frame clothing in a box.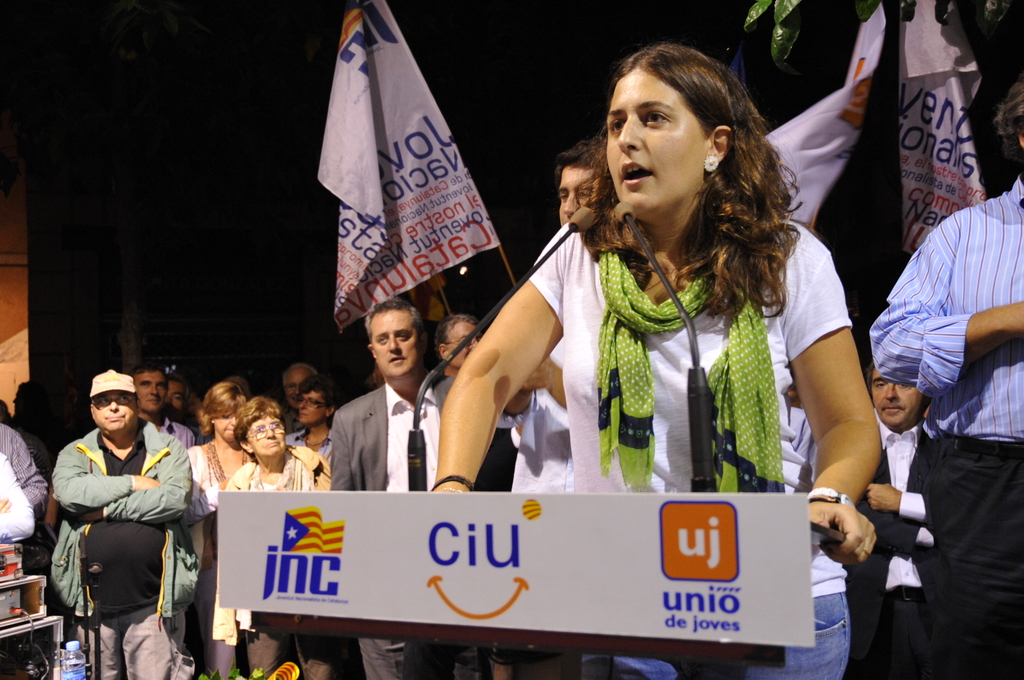
[x1=468, y1=414, x2=522, y2=489].
